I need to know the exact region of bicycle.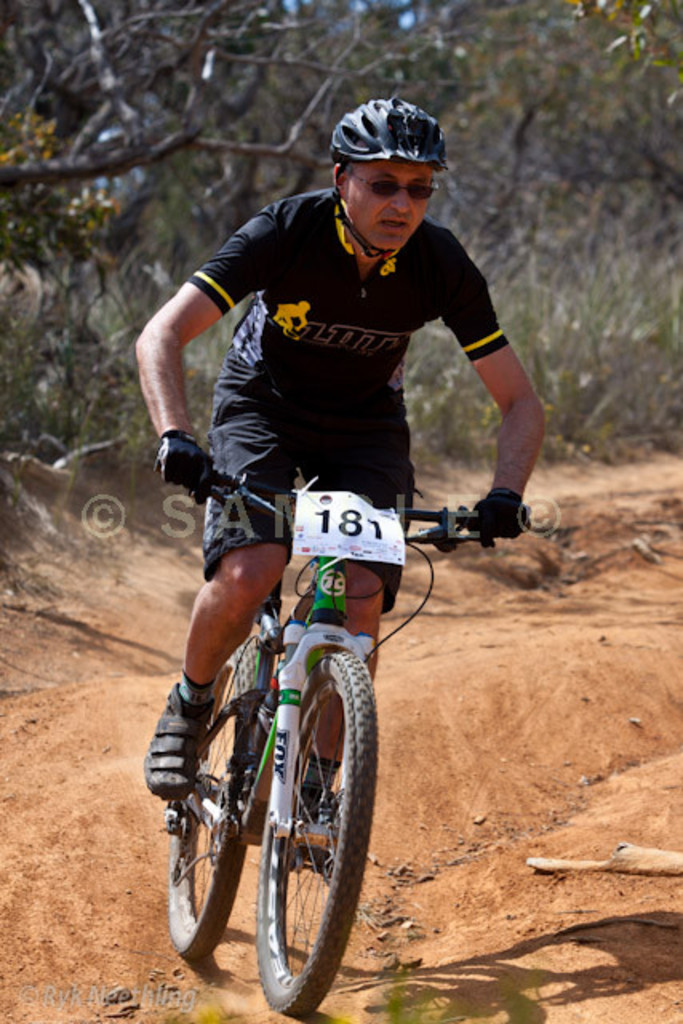
Region: 166,424,534,1008.
